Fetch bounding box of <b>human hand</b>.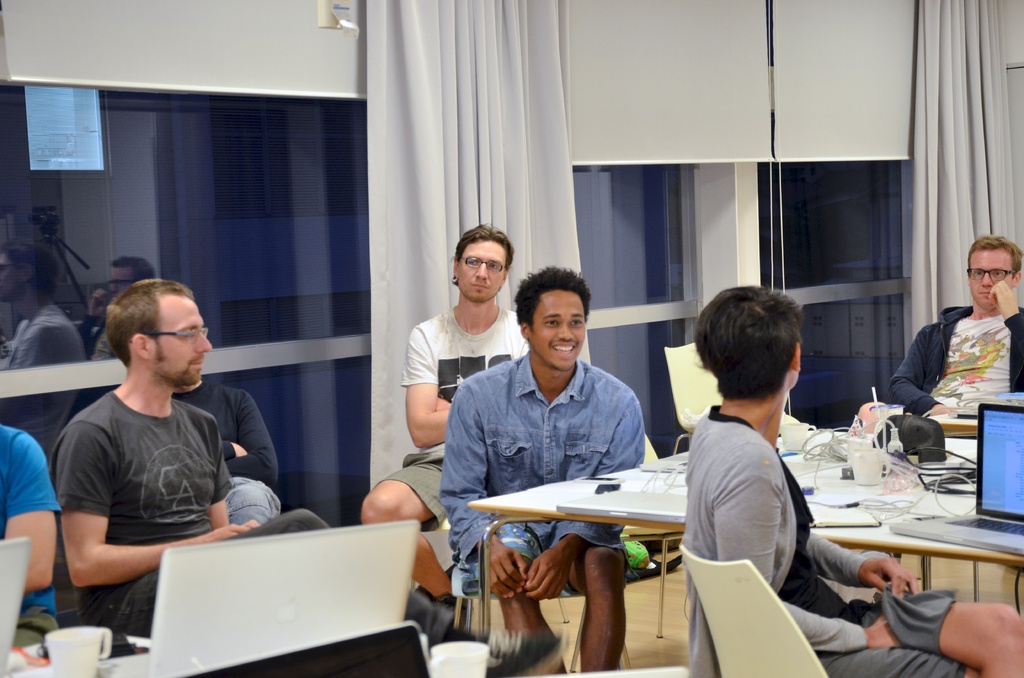
Bbox: (858, 556, 923, 602).
